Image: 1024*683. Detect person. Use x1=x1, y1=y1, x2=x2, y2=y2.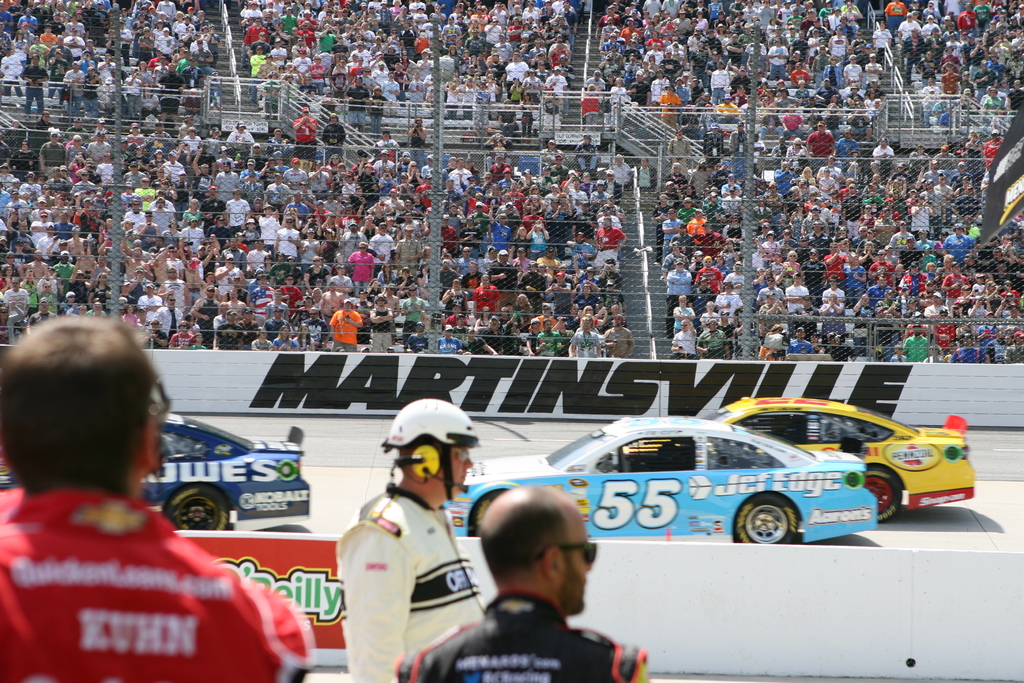
x1=607, y1=154, x2=628, y2=192.
